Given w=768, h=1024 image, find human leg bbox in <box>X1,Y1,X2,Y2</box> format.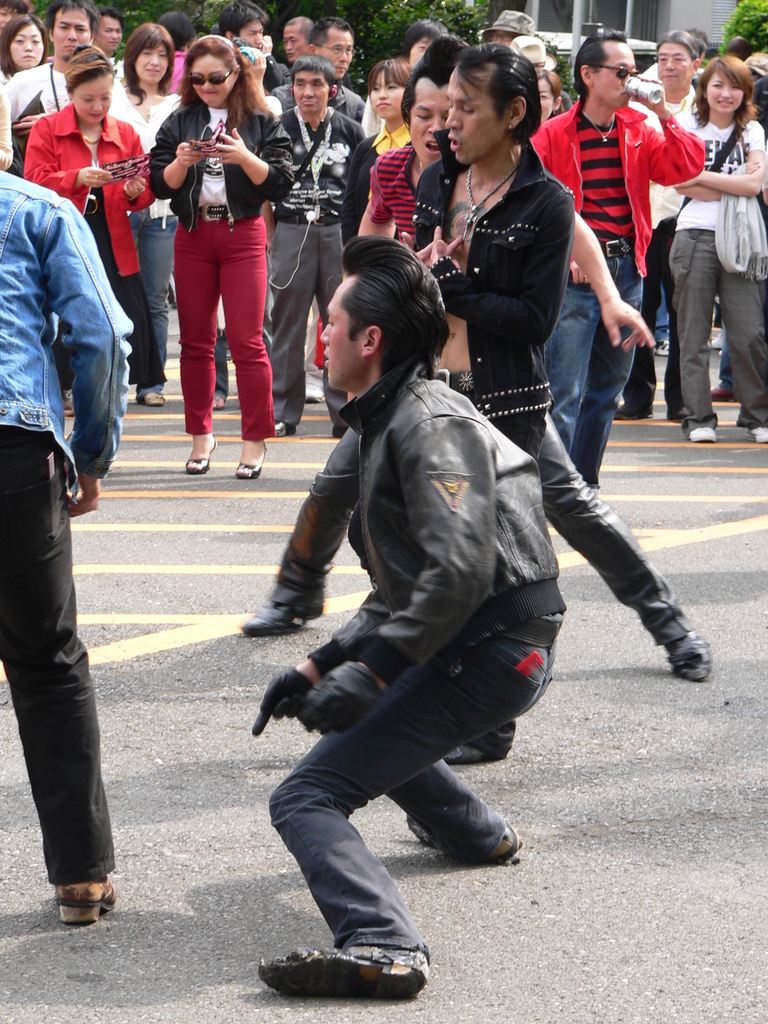
<box>260,657,527,982</box>.
